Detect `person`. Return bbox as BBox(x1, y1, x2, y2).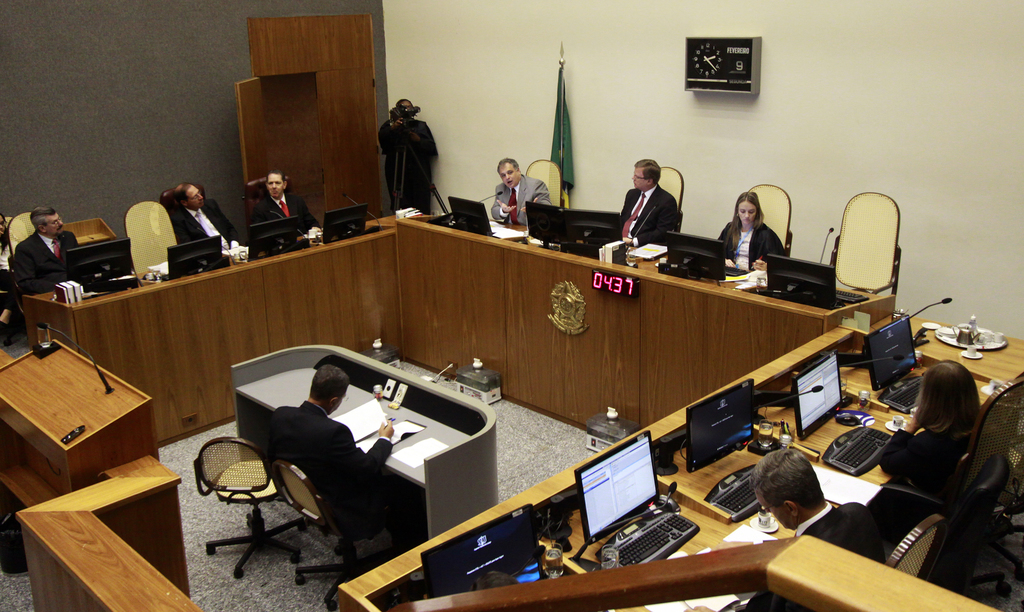
BBox(0, 212, 17, 332).
